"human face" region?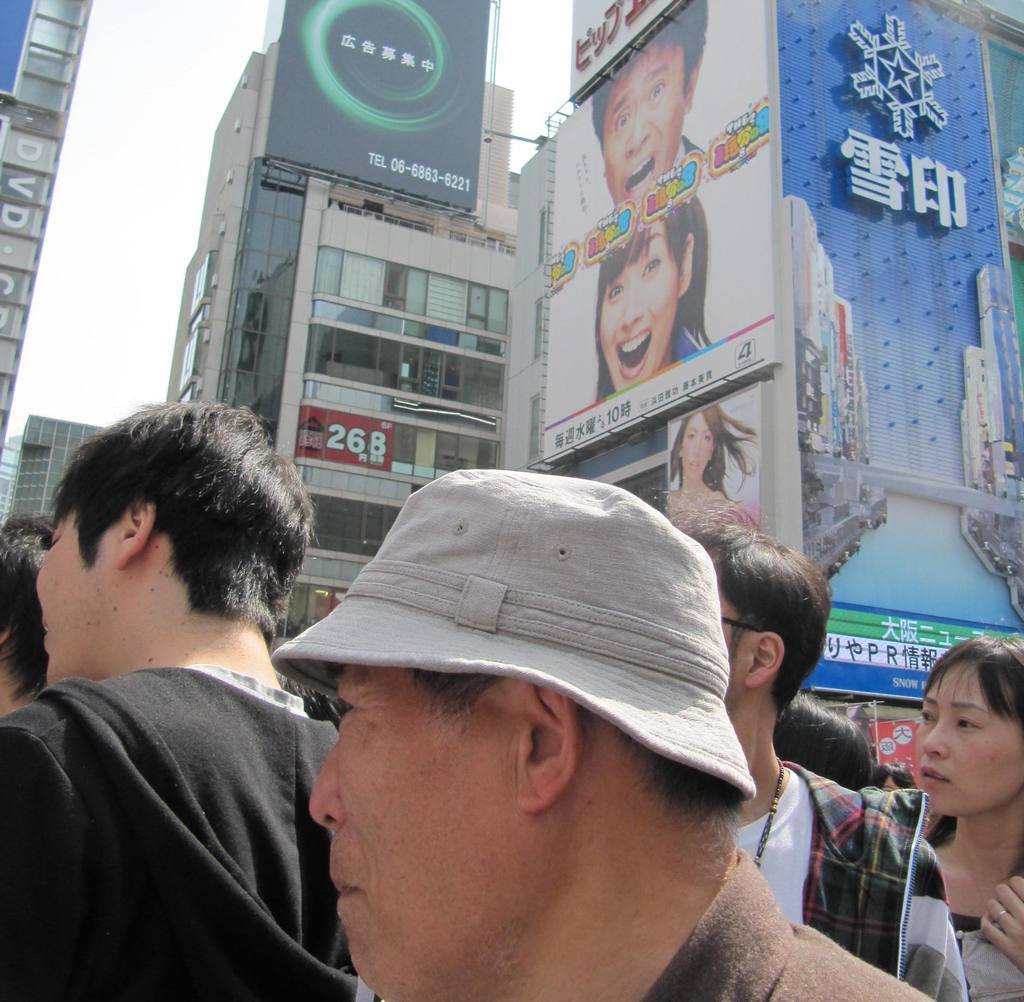
region(598, 220, 682, 385)
